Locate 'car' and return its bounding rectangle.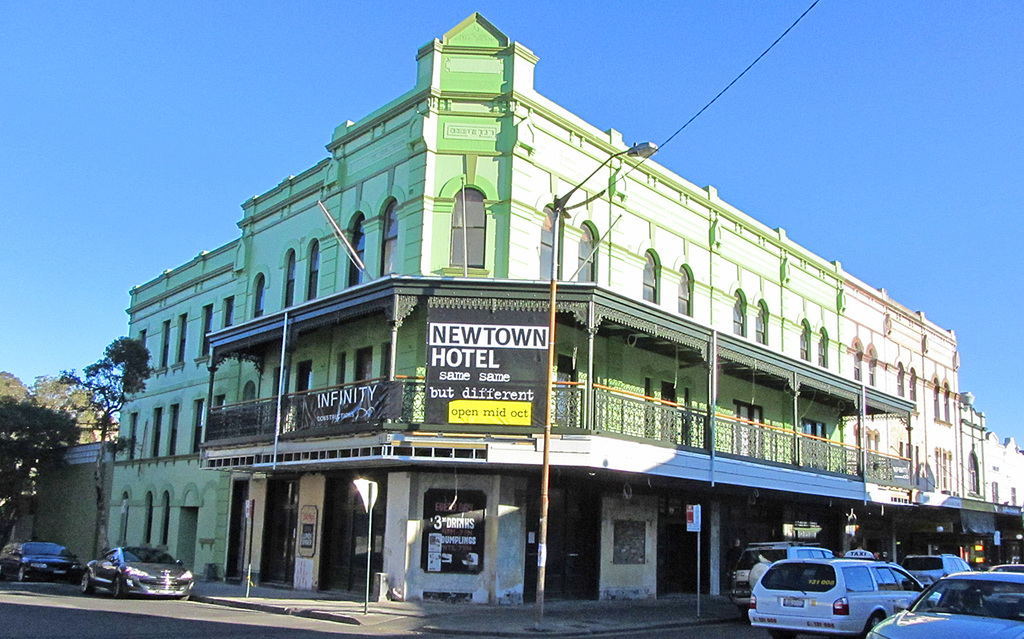
<box>863,574,1023,638</box>.
